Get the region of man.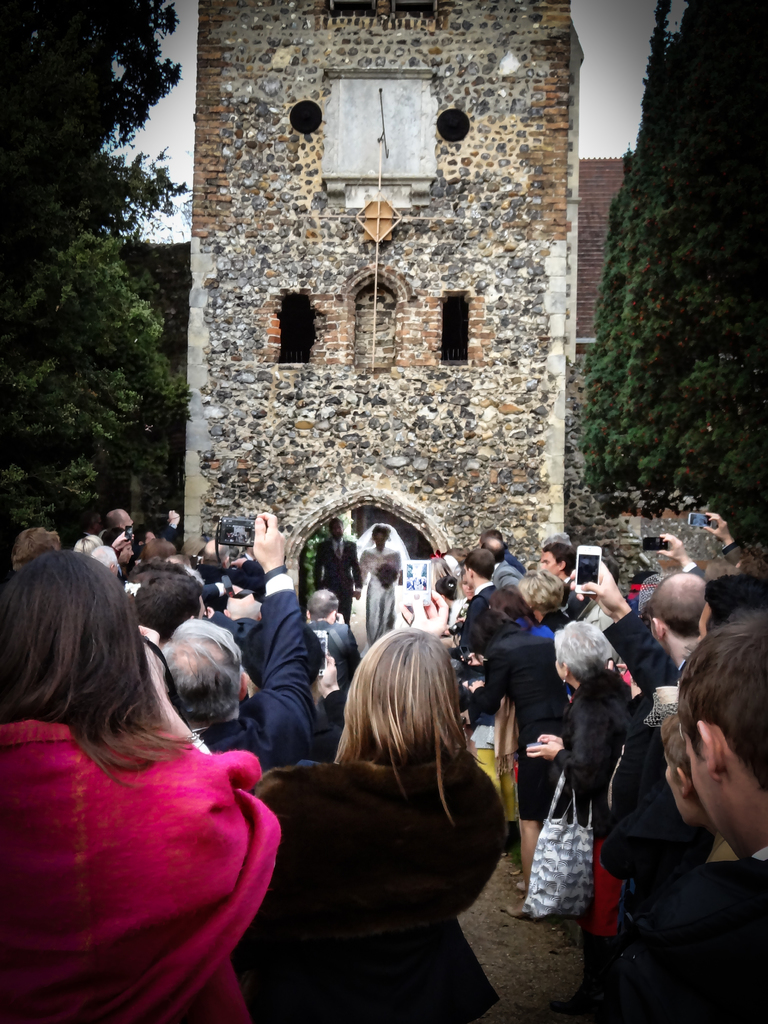
{"x1": 479, "y1": 526, "x2": 517, "y2": 591}.
